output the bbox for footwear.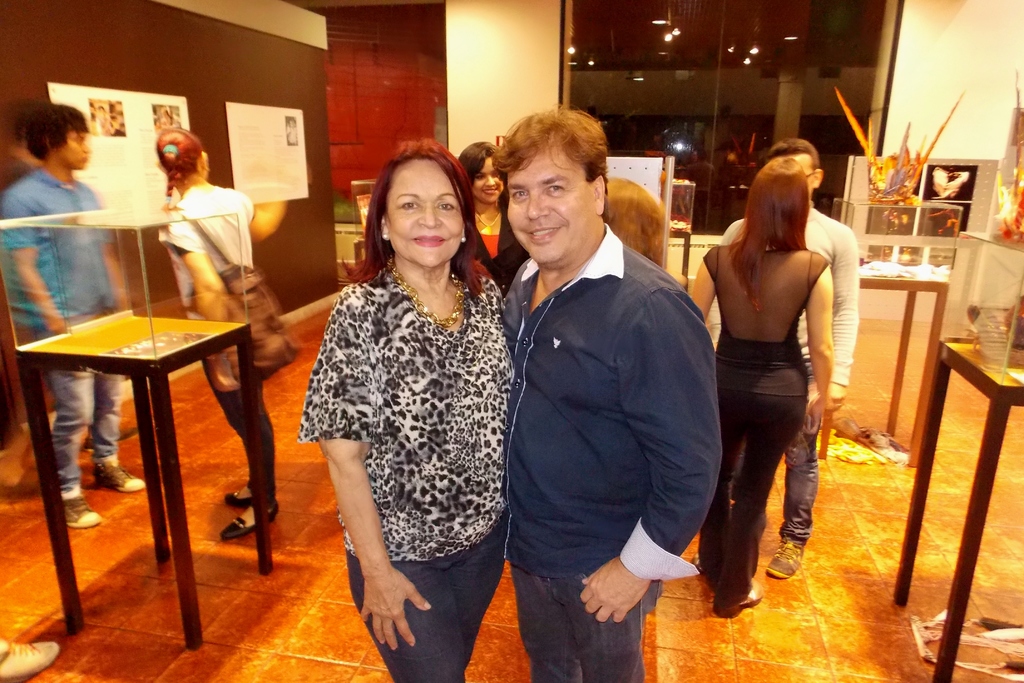
x1=89, y1=458, x2=144, y2=493.
